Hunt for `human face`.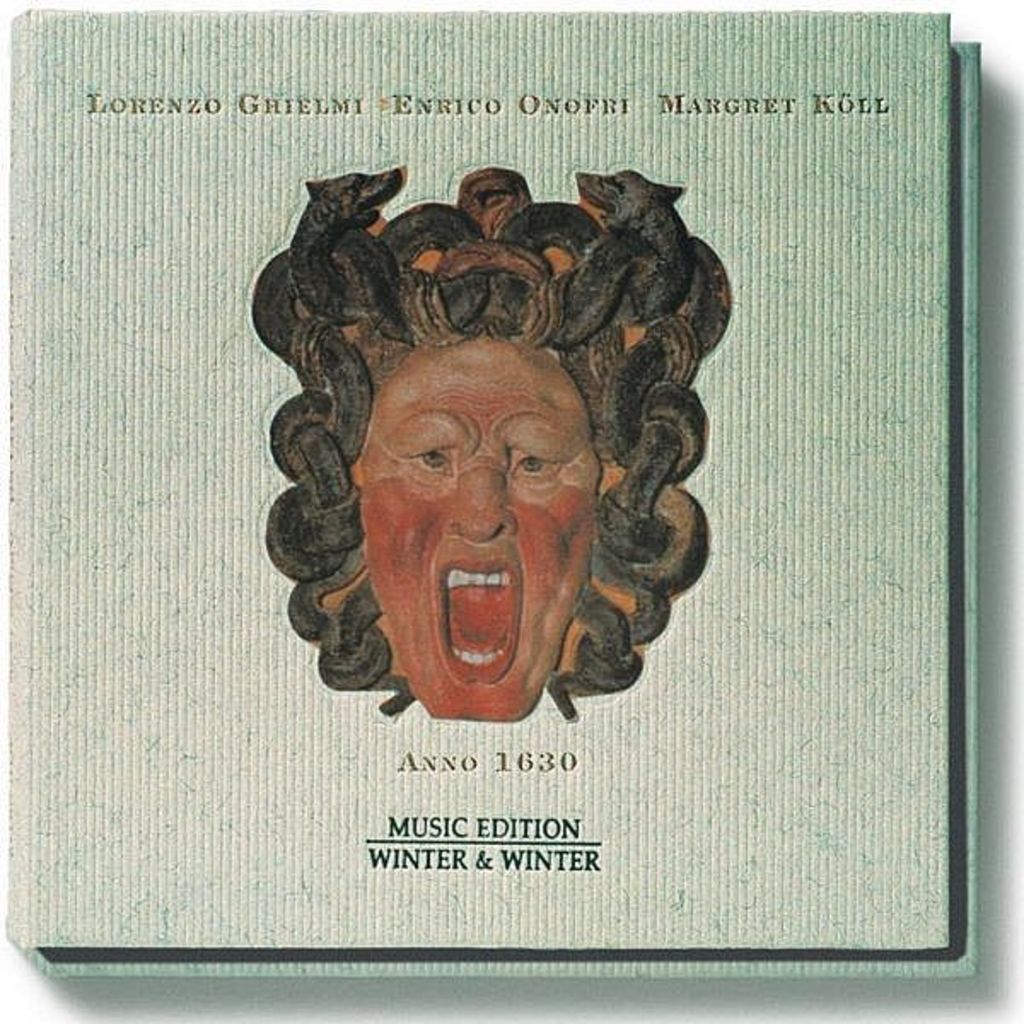
Hunted down at 357, 338, 604, 722.
